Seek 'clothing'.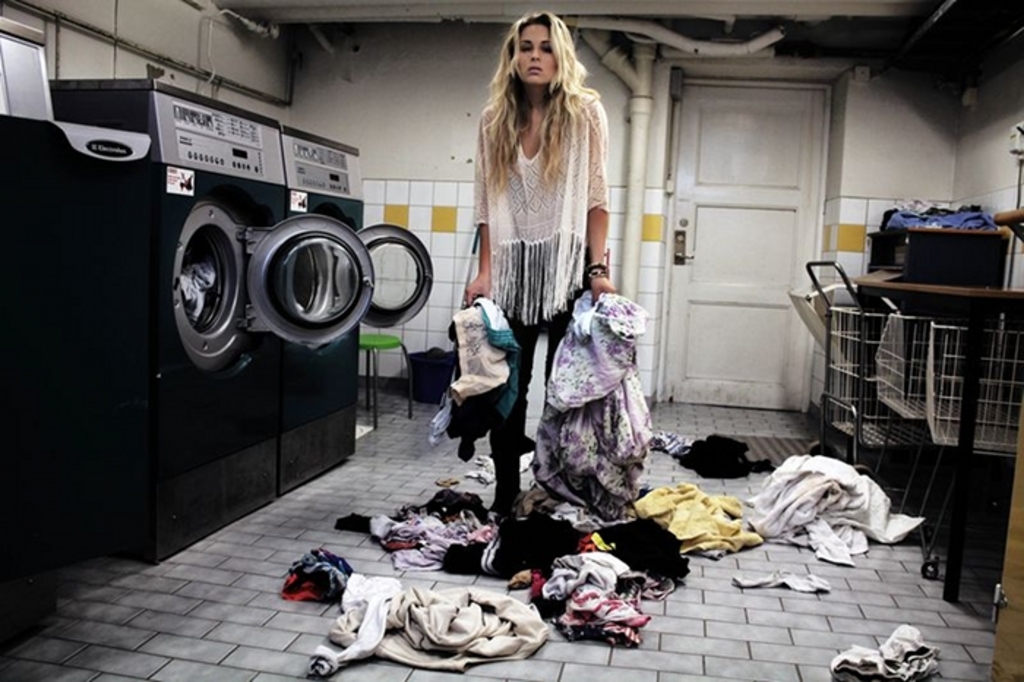
detection(873, 198, 986, 225).
